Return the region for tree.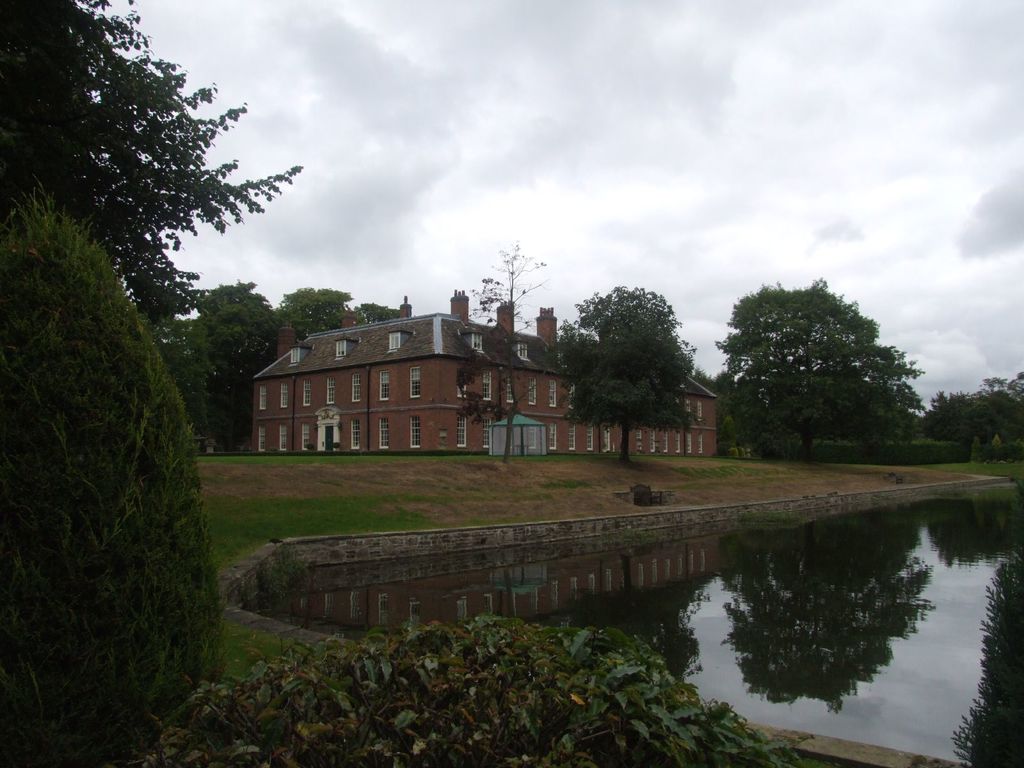
933, 342, 1023, 451.
